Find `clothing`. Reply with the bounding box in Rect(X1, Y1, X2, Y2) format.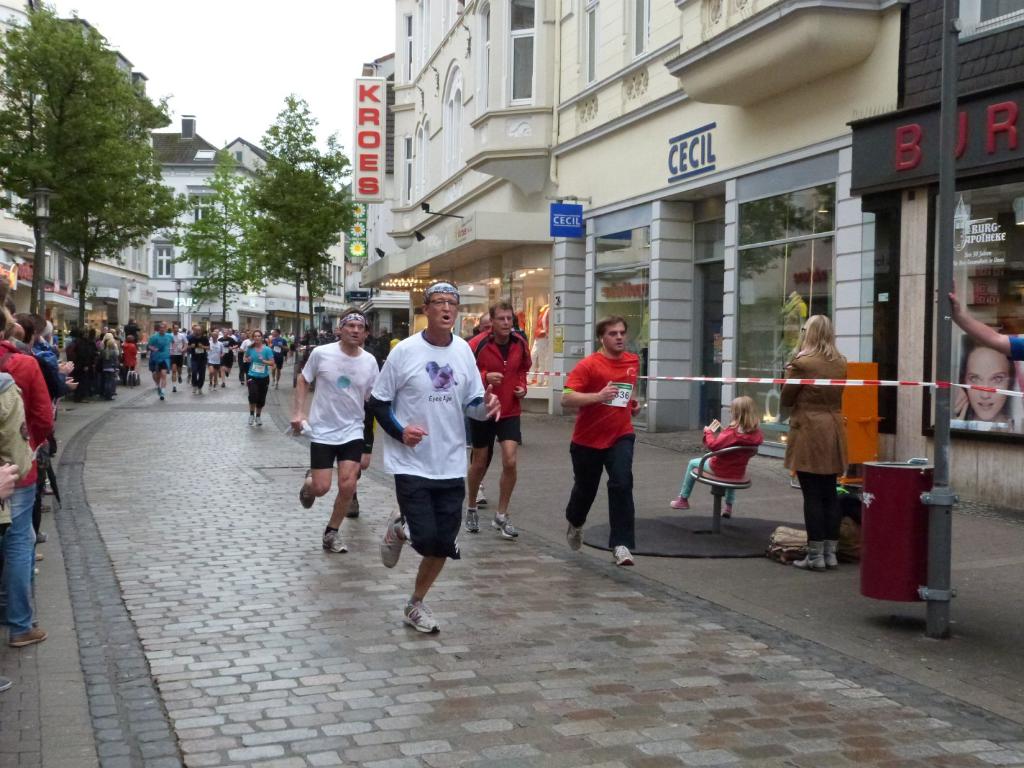
Rect(182, 335, 208, 382).
